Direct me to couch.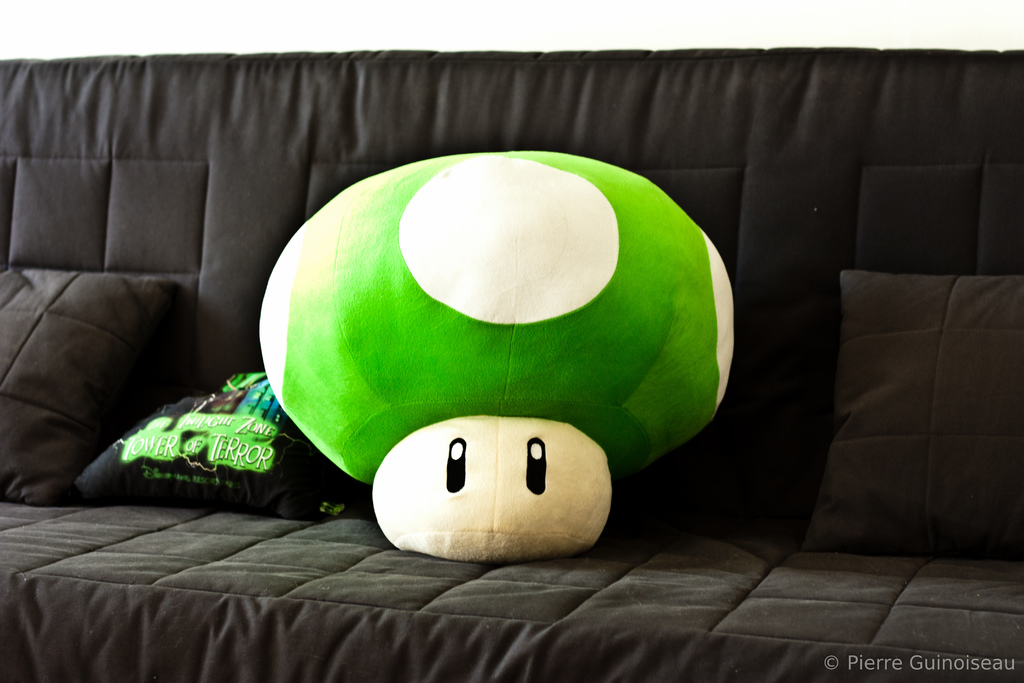
Direction: bbox=(0, 56, 1023, 682).
